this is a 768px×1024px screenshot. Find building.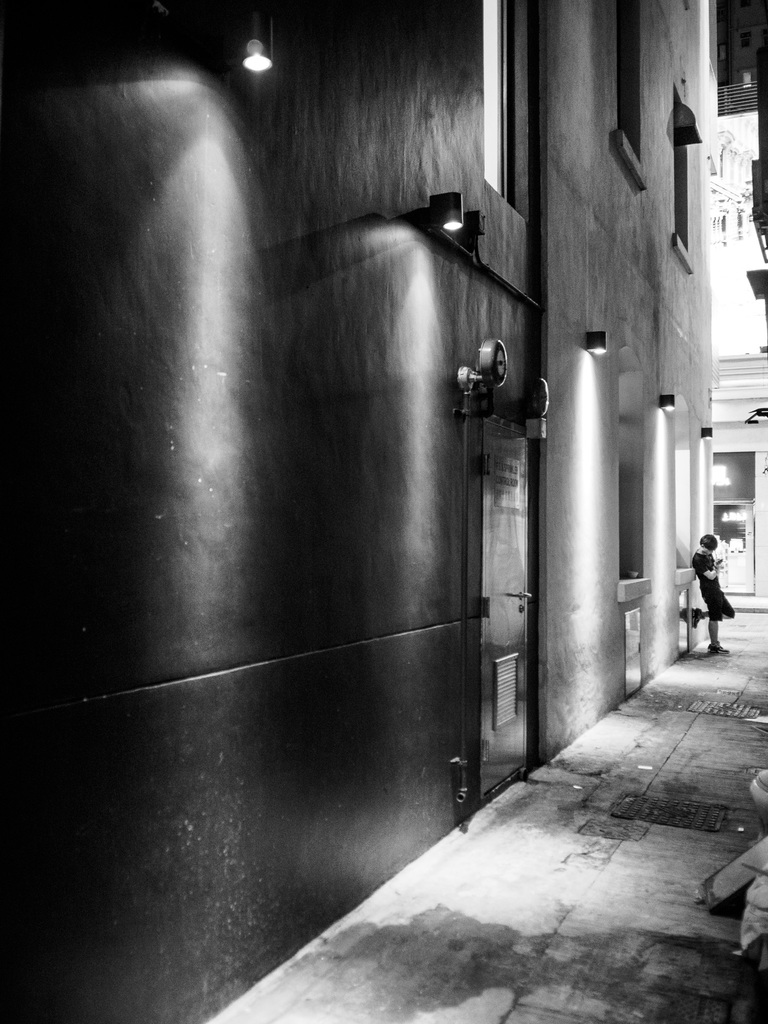
Bounding box: 710, 87, 763, 601.
